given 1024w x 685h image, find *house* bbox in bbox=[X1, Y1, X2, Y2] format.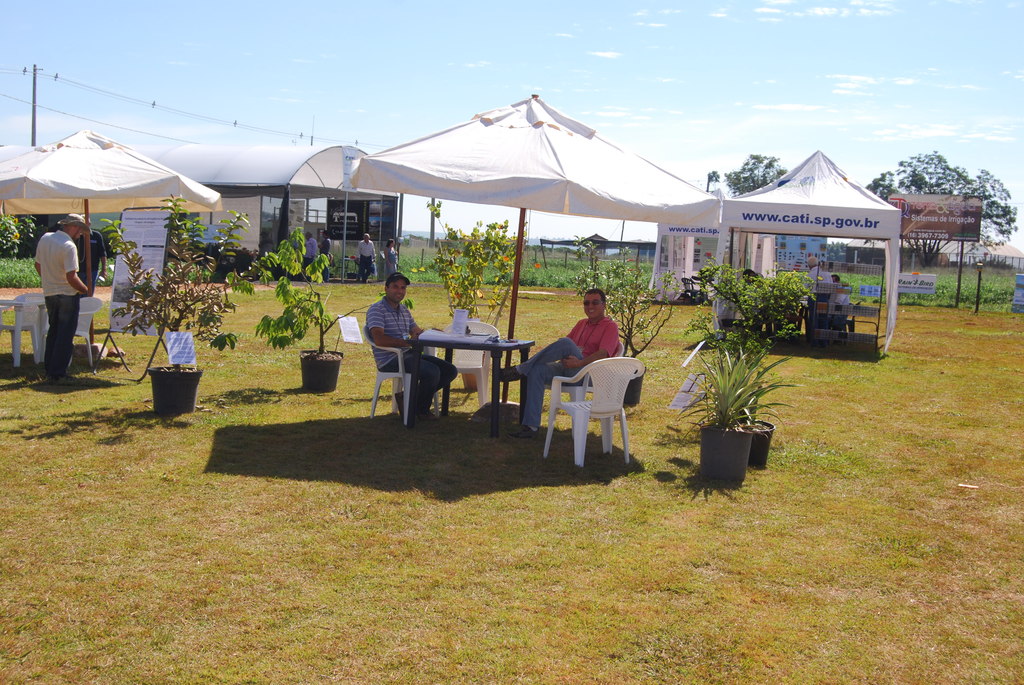
bbox=[964, 240, 1023, 269].
